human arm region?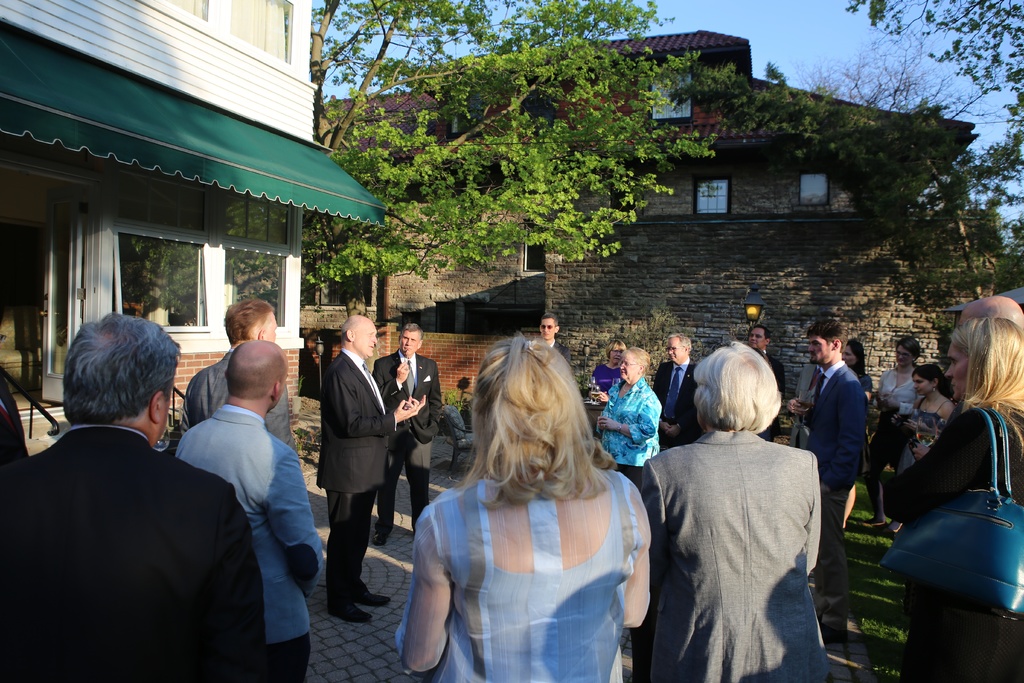
locate(664, 370, 707, 438)
